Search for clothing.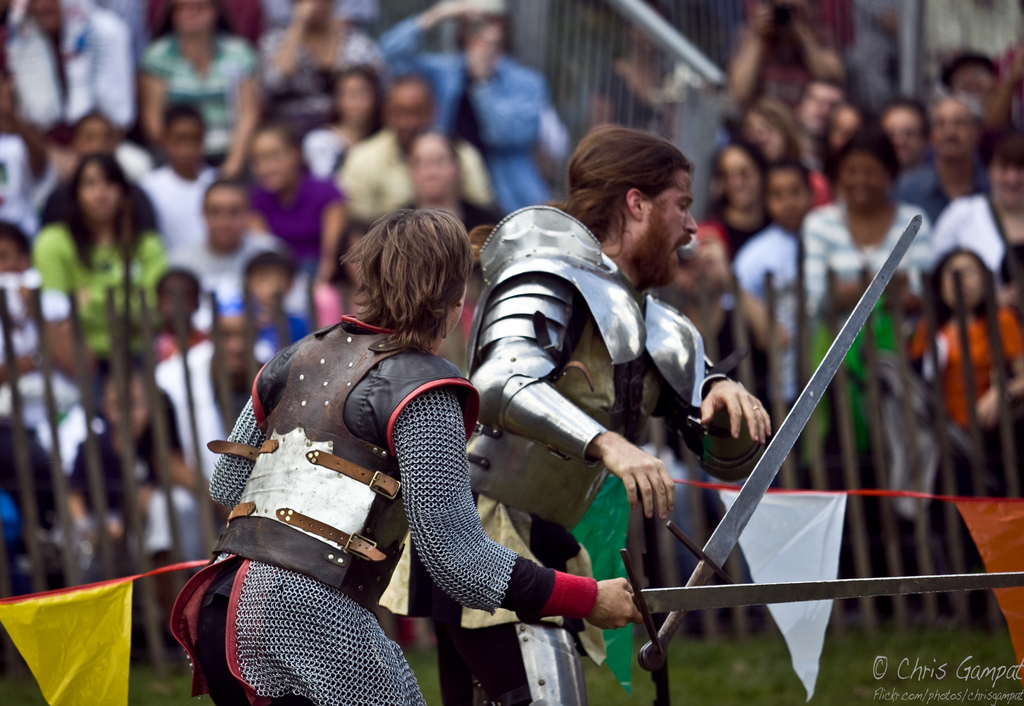
Found at bbox(156, 343, 276, 578).
